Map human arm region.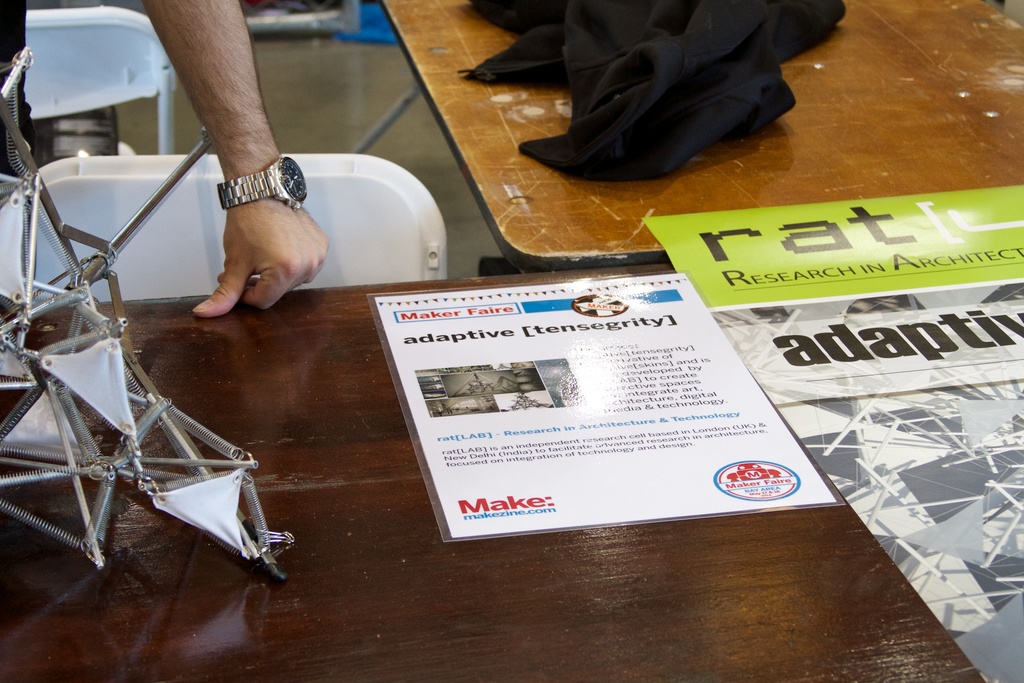
Mapped to rect(136, 0, 328, 311).
